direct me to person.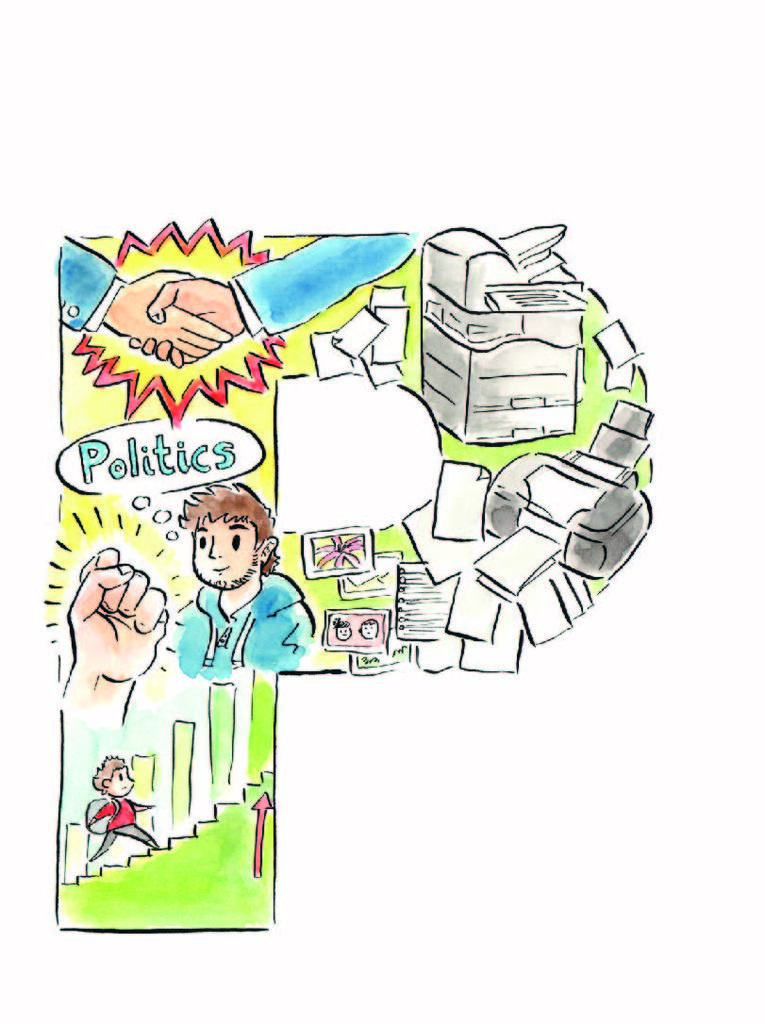
Direction: [56,234,231,358].
